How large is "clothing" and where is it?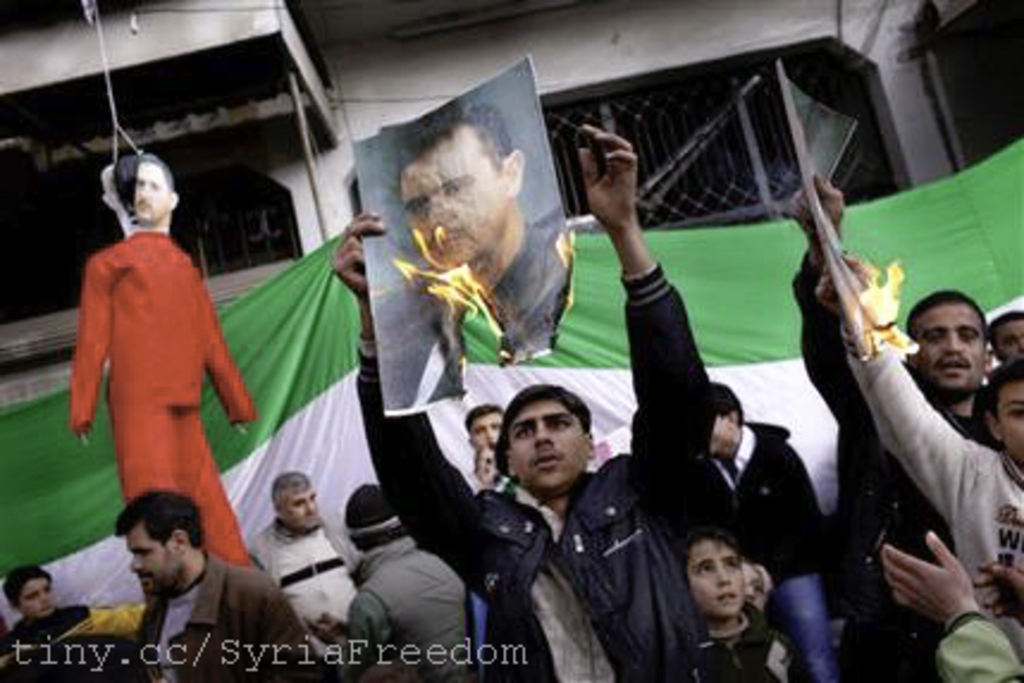
Bounding box: [left=714, top=427, right=816, bottom=599].
